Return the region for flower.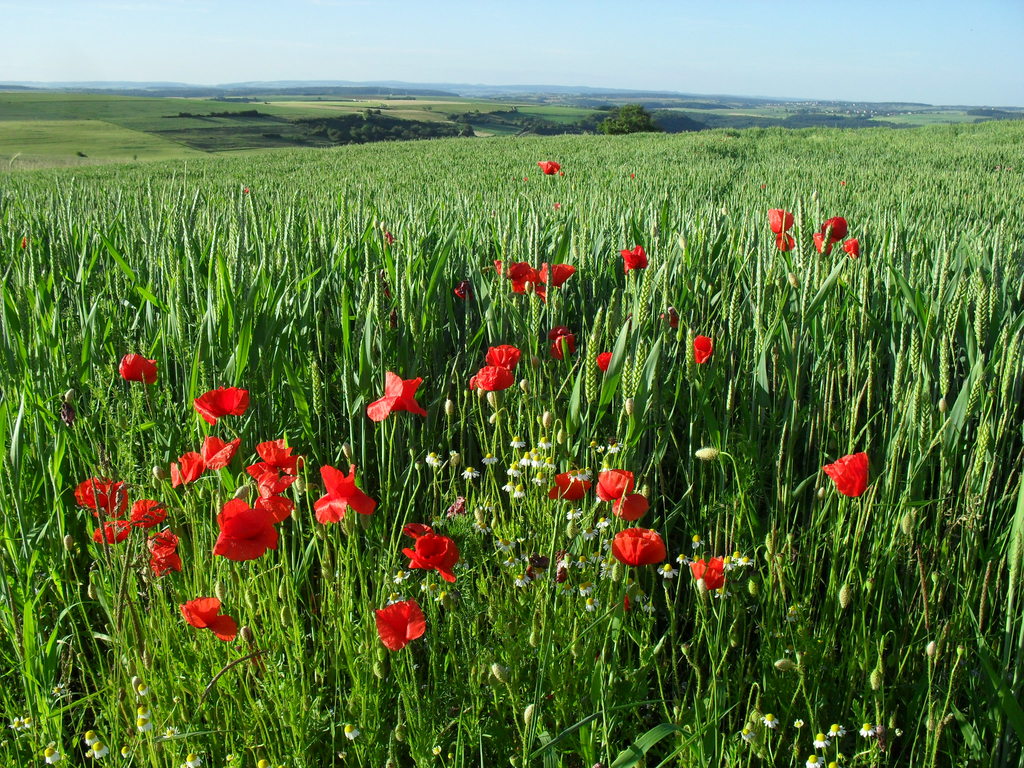
388 310 399 332.
